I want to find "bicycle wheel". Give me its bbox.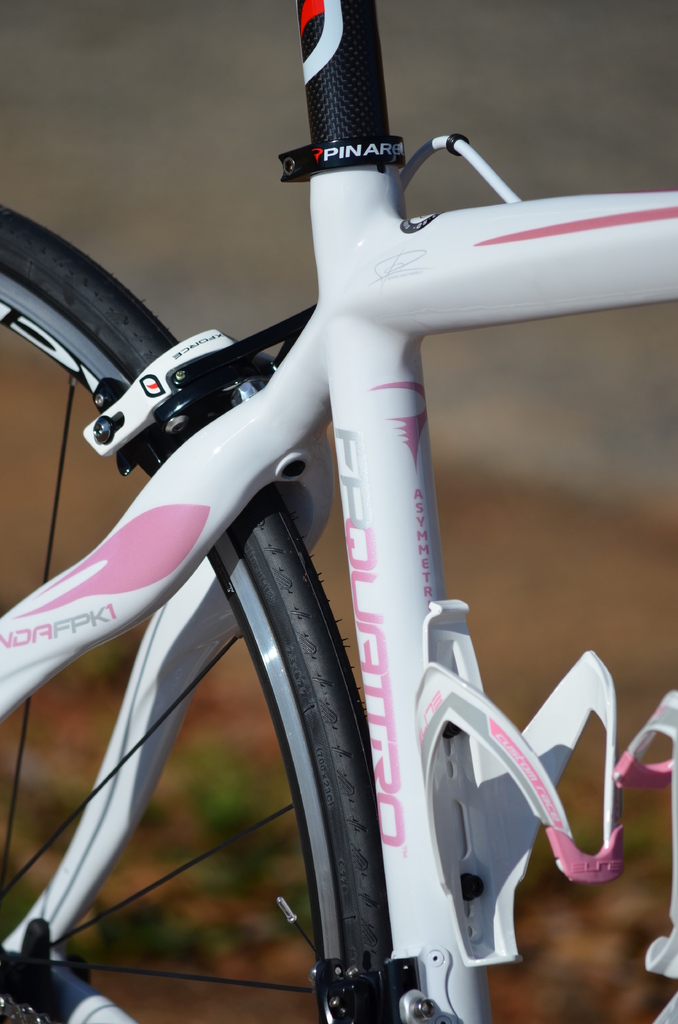
[0, 207, 421, 1023].
